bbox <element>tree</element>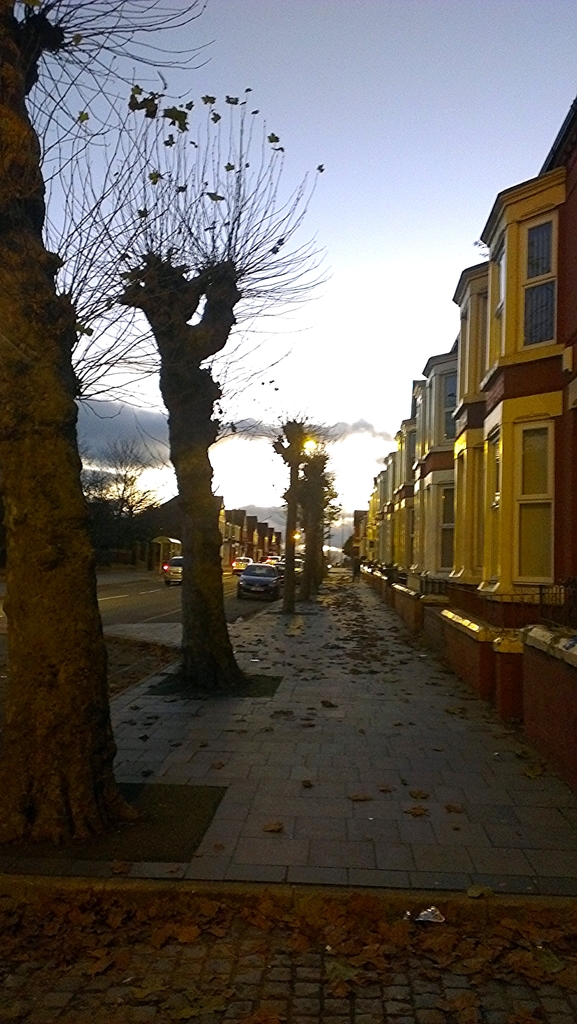
(46, 63, 328, 717)
